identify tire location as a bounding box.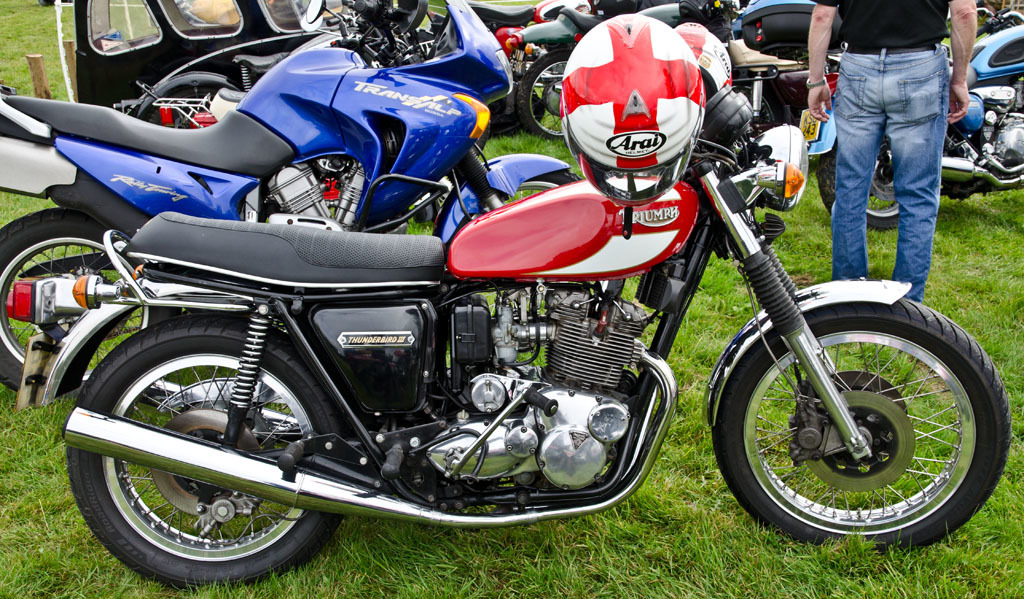
box(67, 312, 352, 589).
